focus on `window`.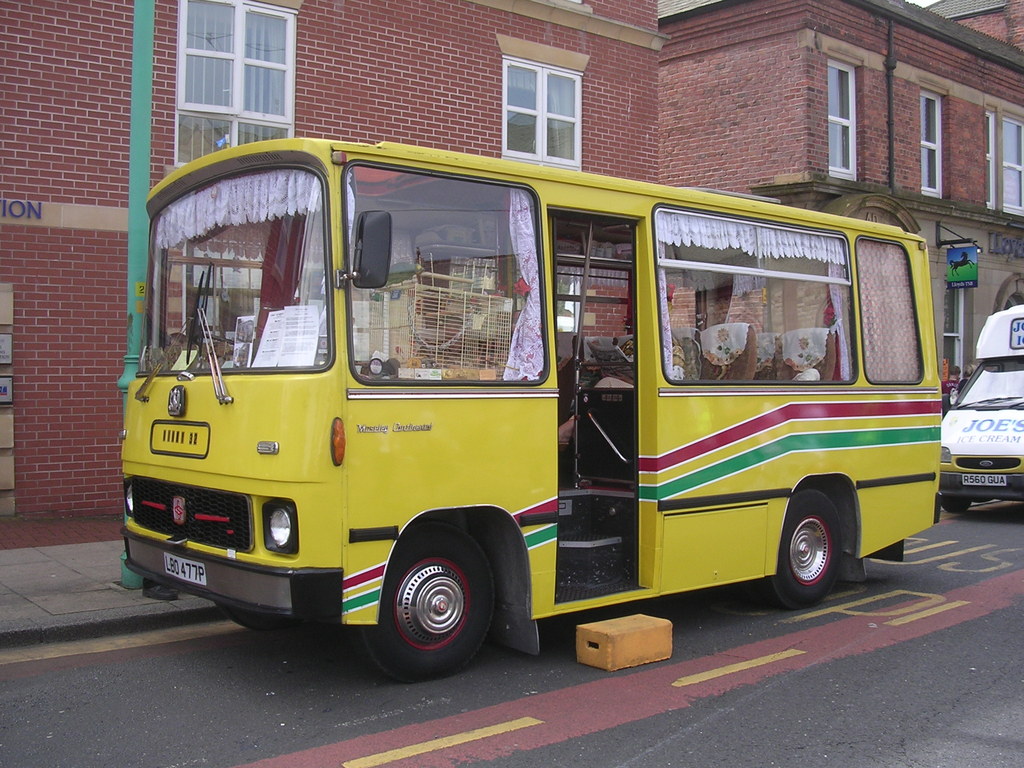
Focused at crop(171, 0, 303, 184).
